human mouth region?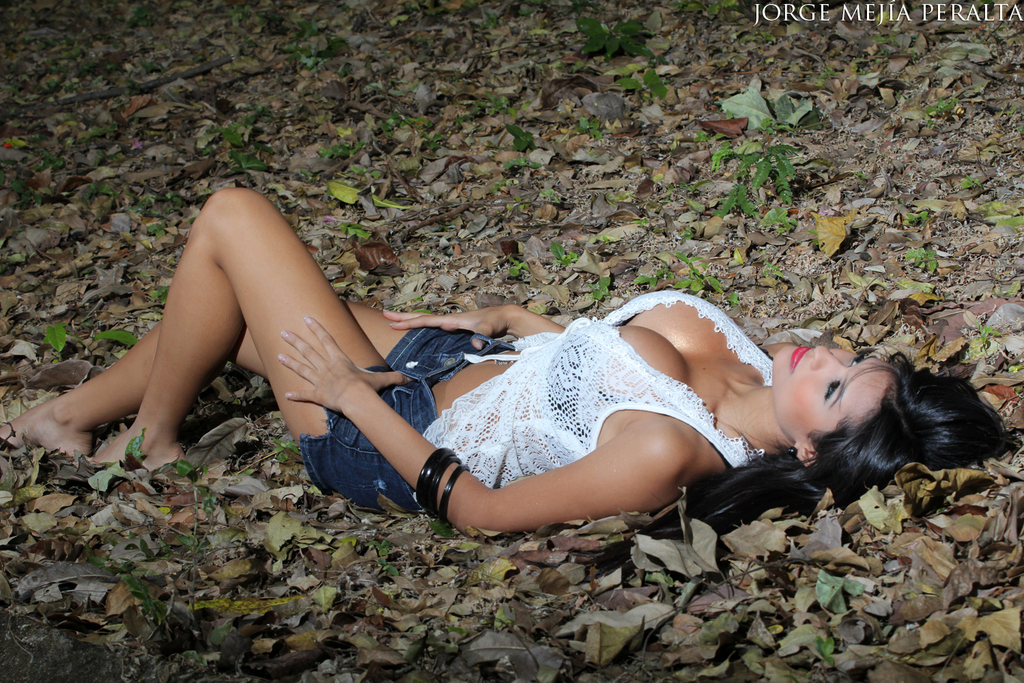
788, 347, 813, 372
